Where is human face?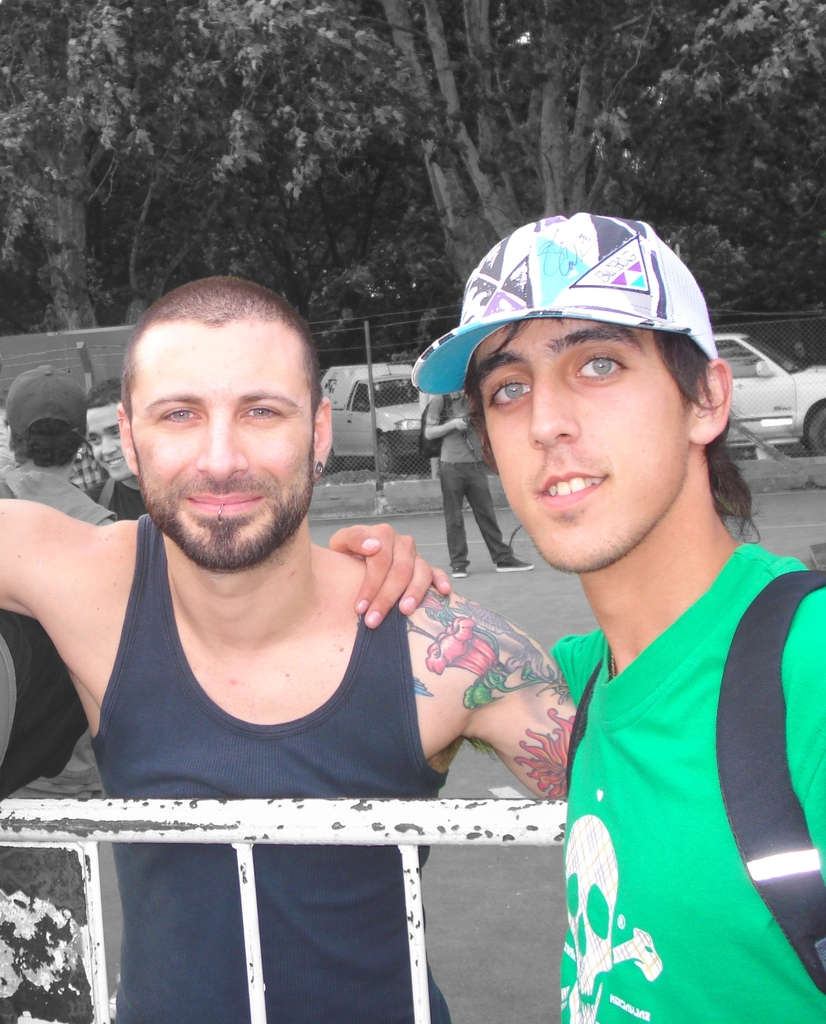
[470,317,690,568].
